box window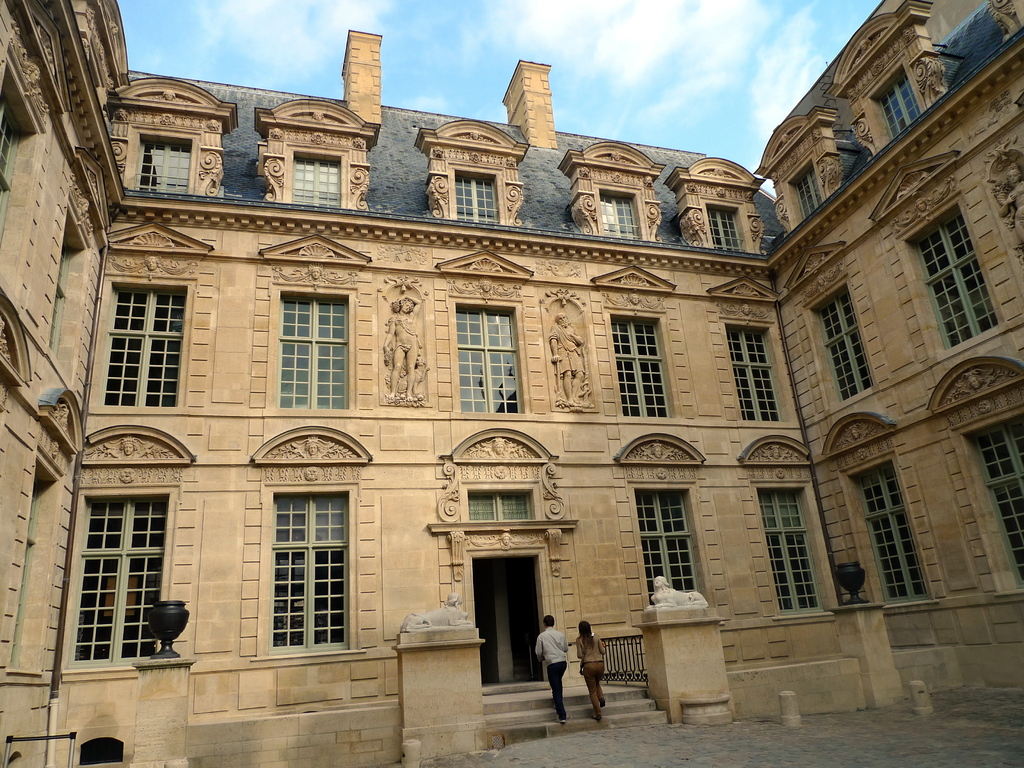
bbox=[0, 74, 31, 233]
